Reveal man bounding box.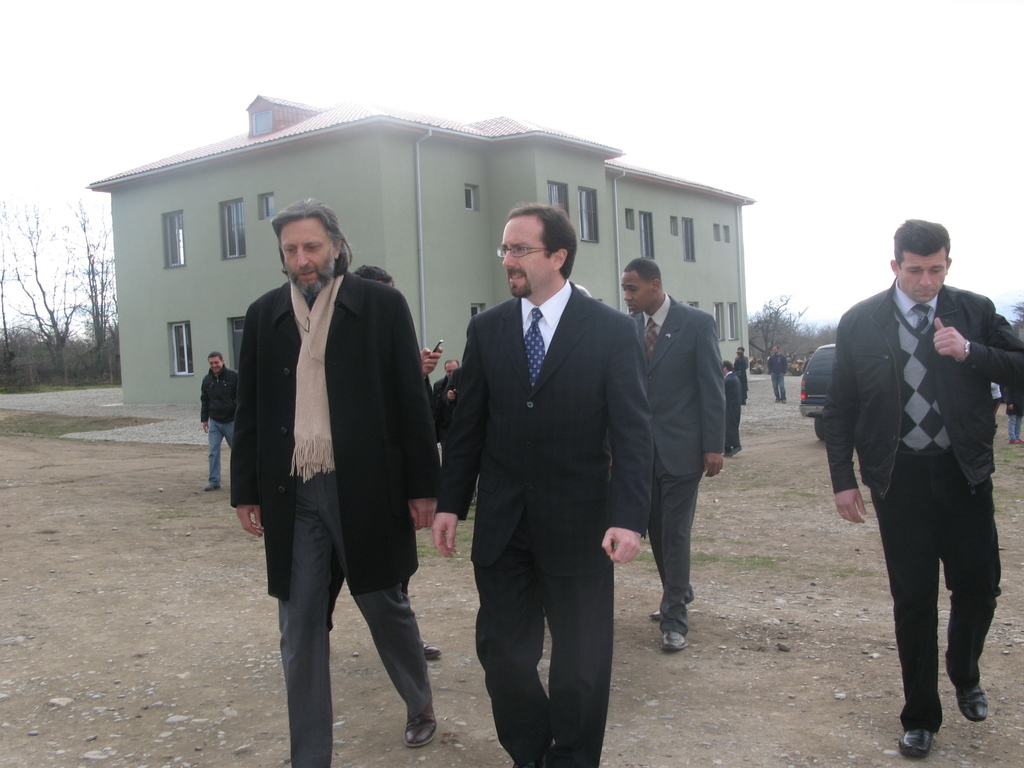
Revealed: <box>200,356,237,492</box>.
